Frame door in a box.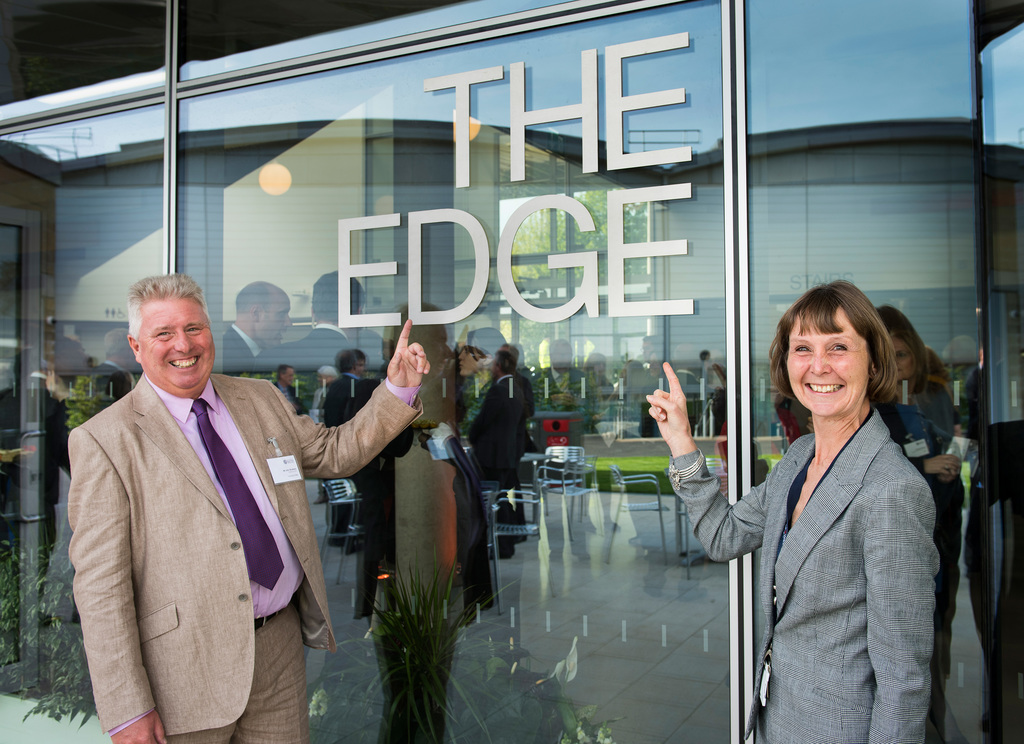
<box>0,215,60,672</box>.
